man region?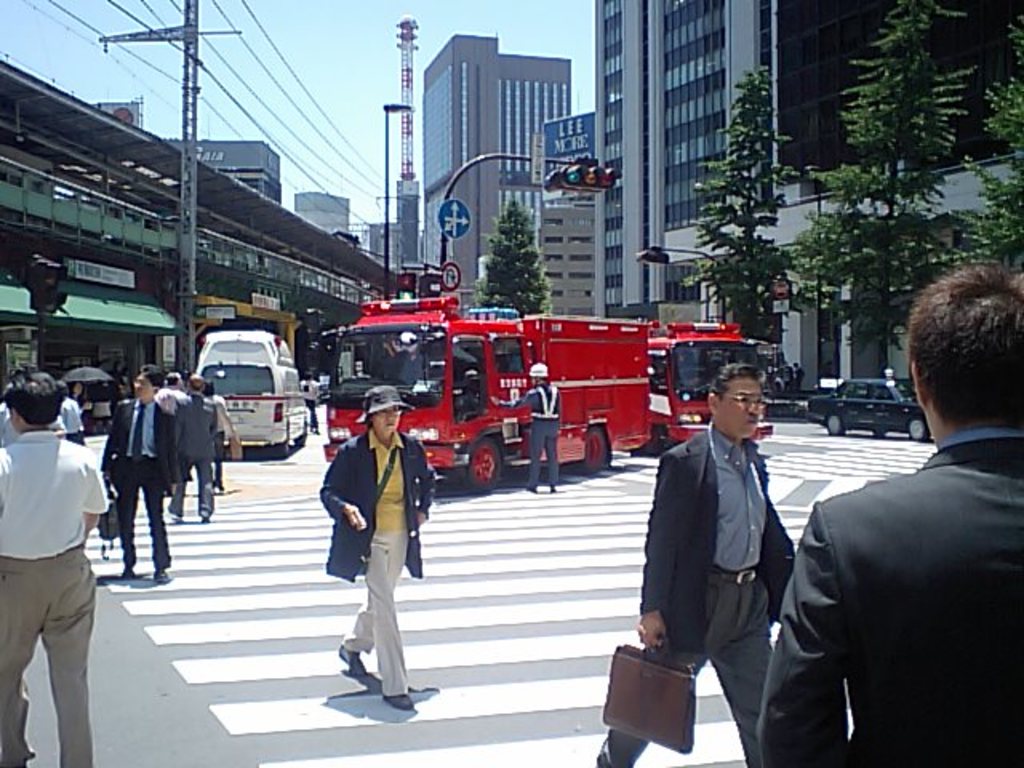
0, 381, 109, 766
